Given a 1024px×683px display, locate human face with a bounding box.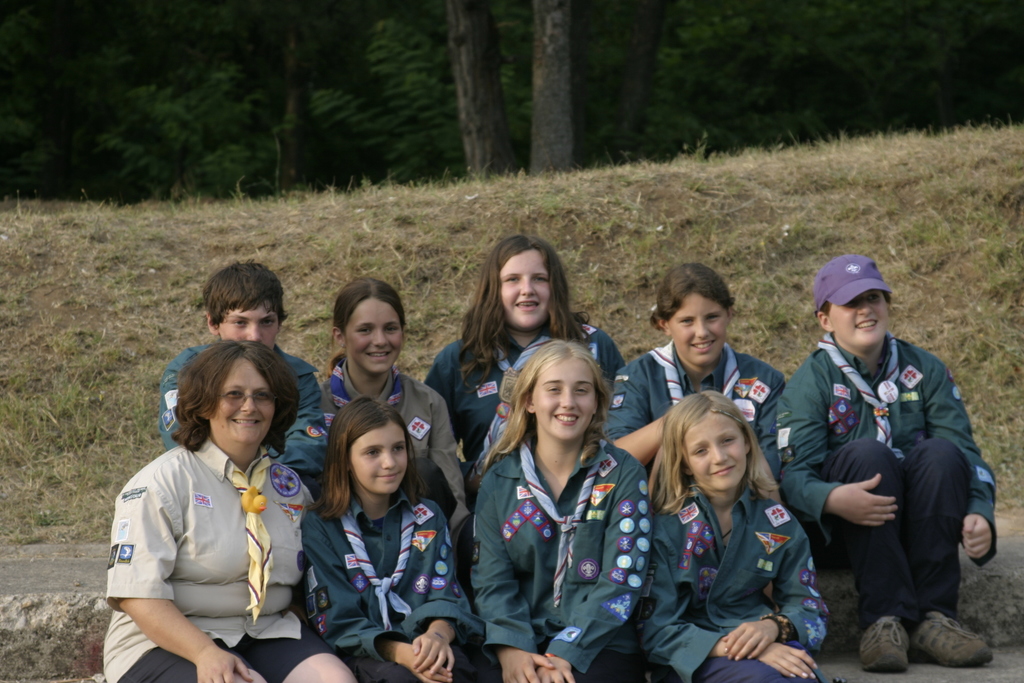
Located: (left=350, top=299, right=403, bottom=372).
